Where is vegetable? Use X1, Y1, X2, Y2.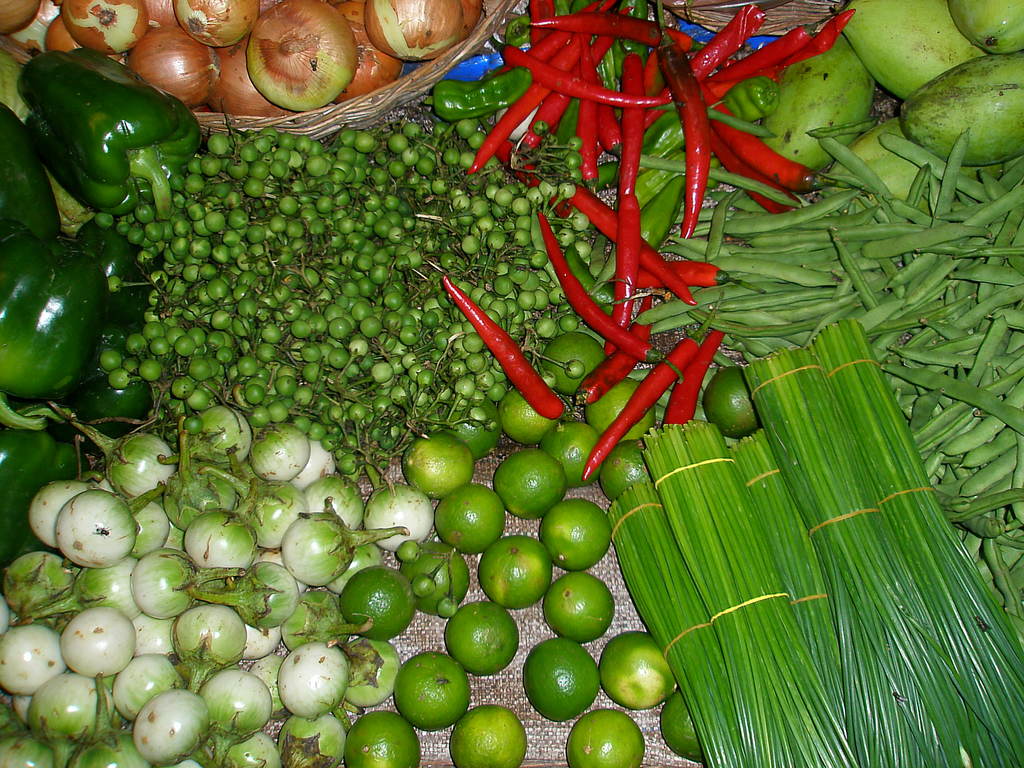
292, 438, 338, 491.
